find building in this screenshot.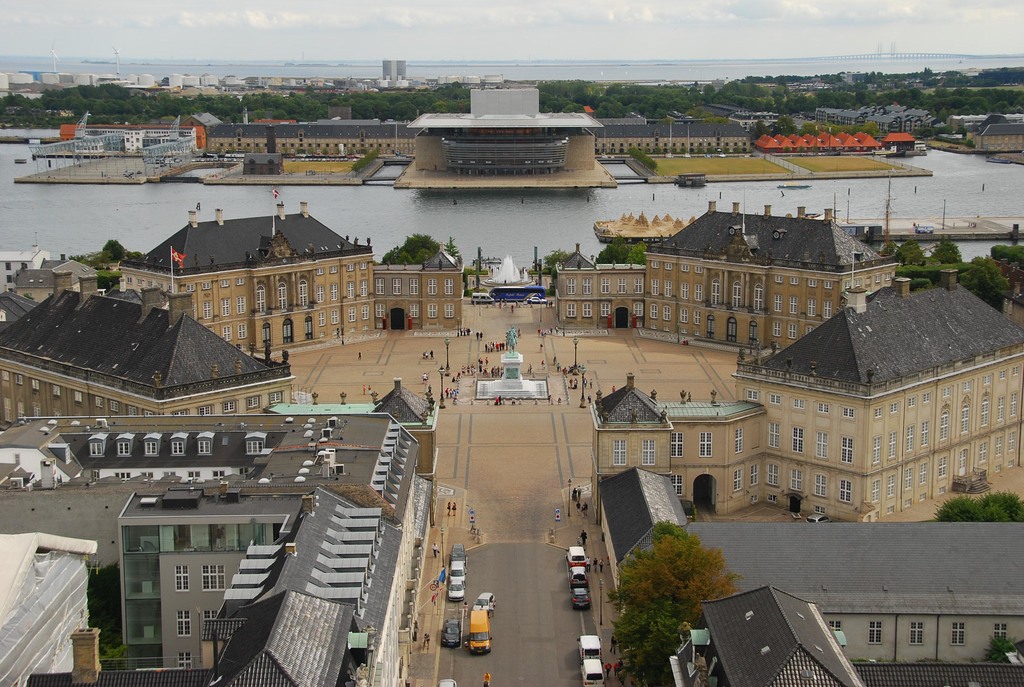
The bounding box for building is x1=261 y1=375 x2=441 y2=492.
